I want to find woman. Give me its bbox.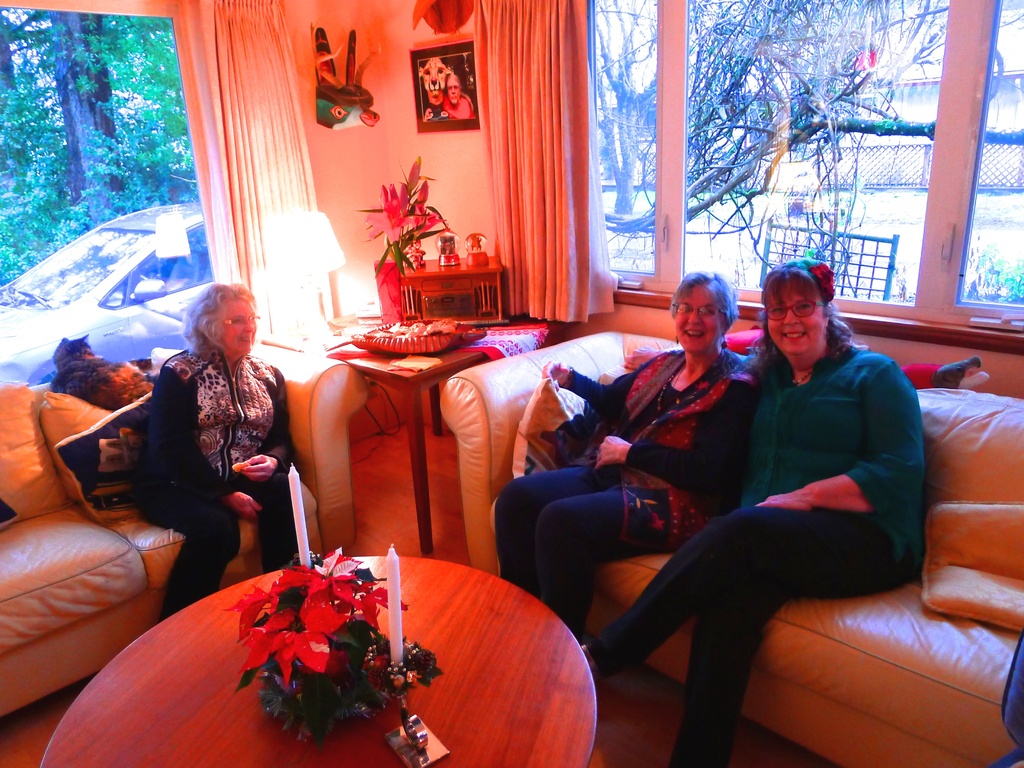
detection(580, 254, 931, 767).
